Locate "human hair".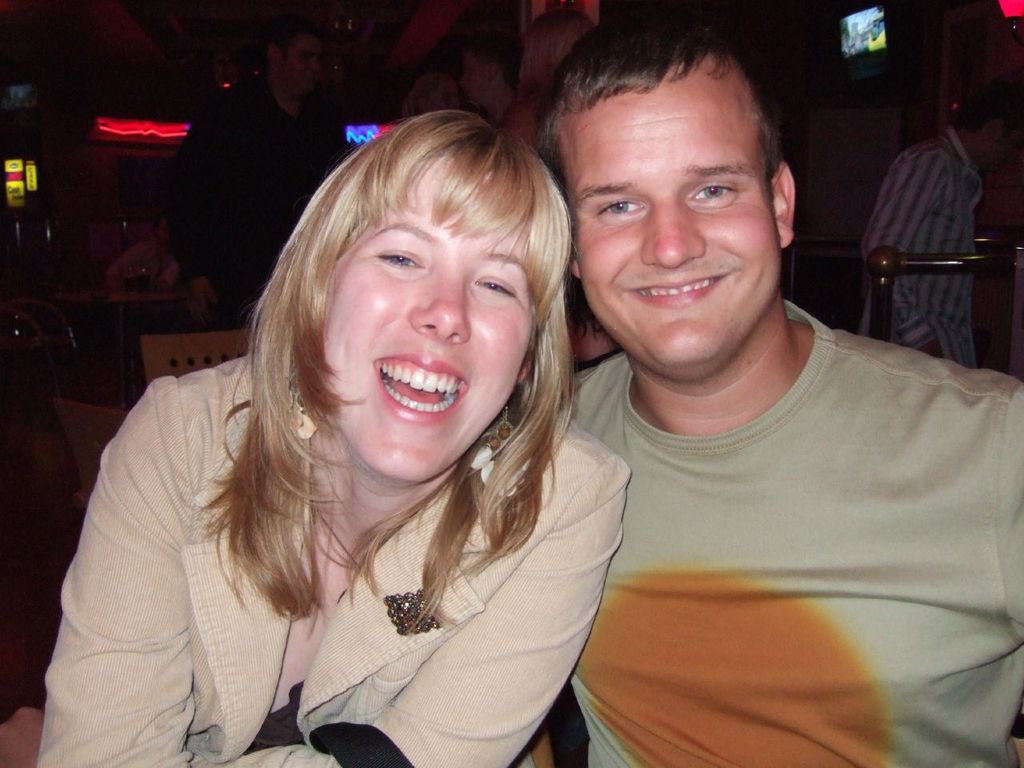
Bounding box: (404, 74, 470, 120).
